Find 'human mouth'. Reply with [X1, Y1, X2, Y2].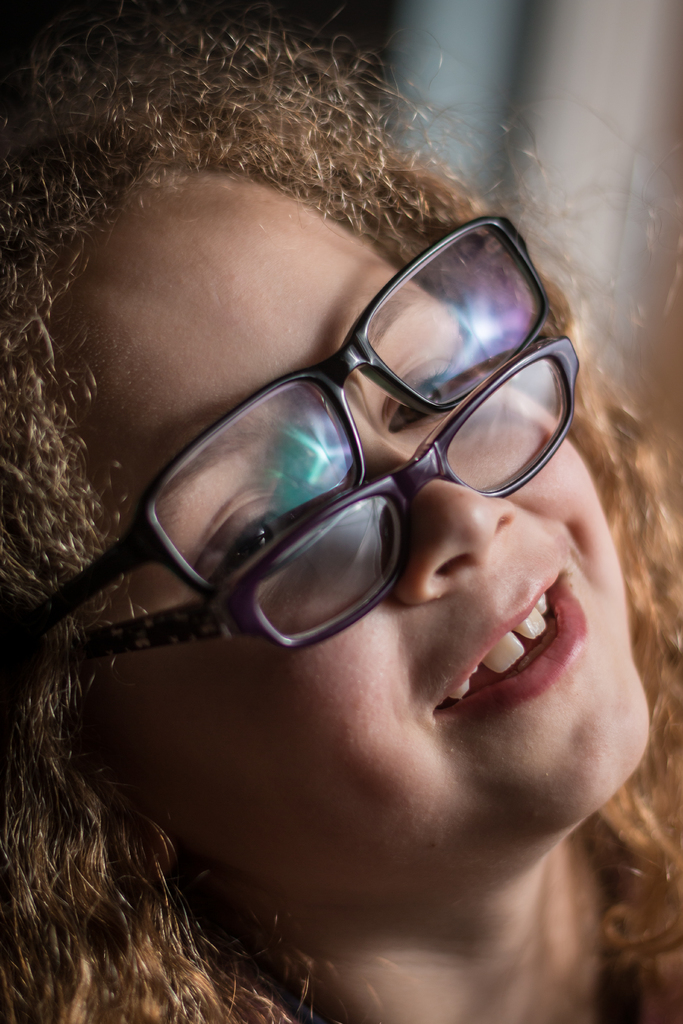
[423, 560, 589, 724].
